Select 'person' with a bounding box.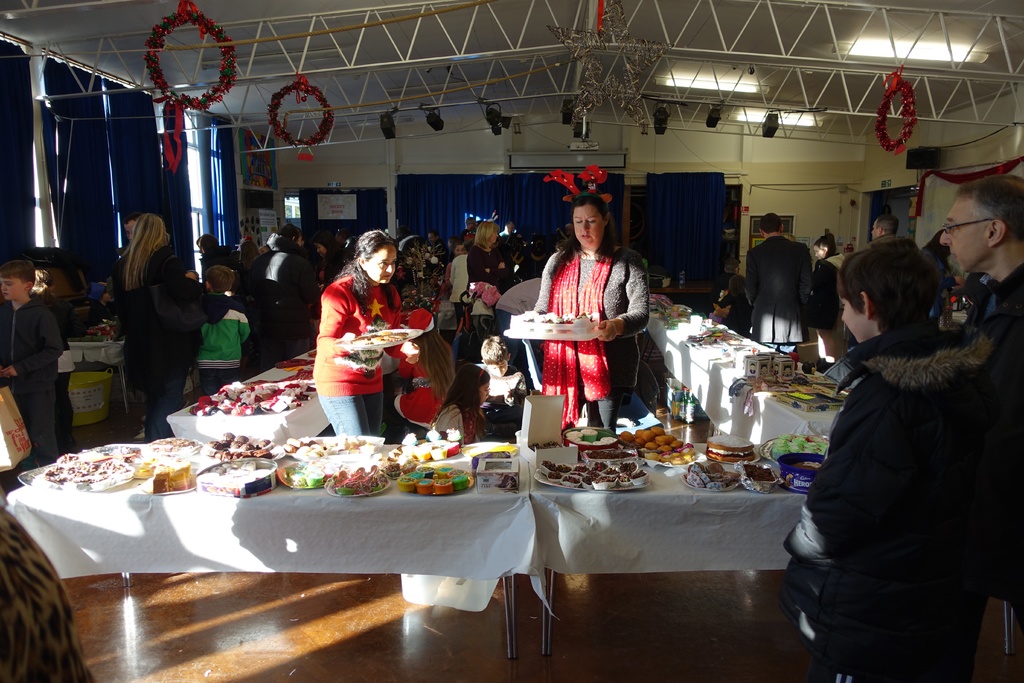
{"x1": 741, "y1": 209, "x2": 820, "y2": 353}.
